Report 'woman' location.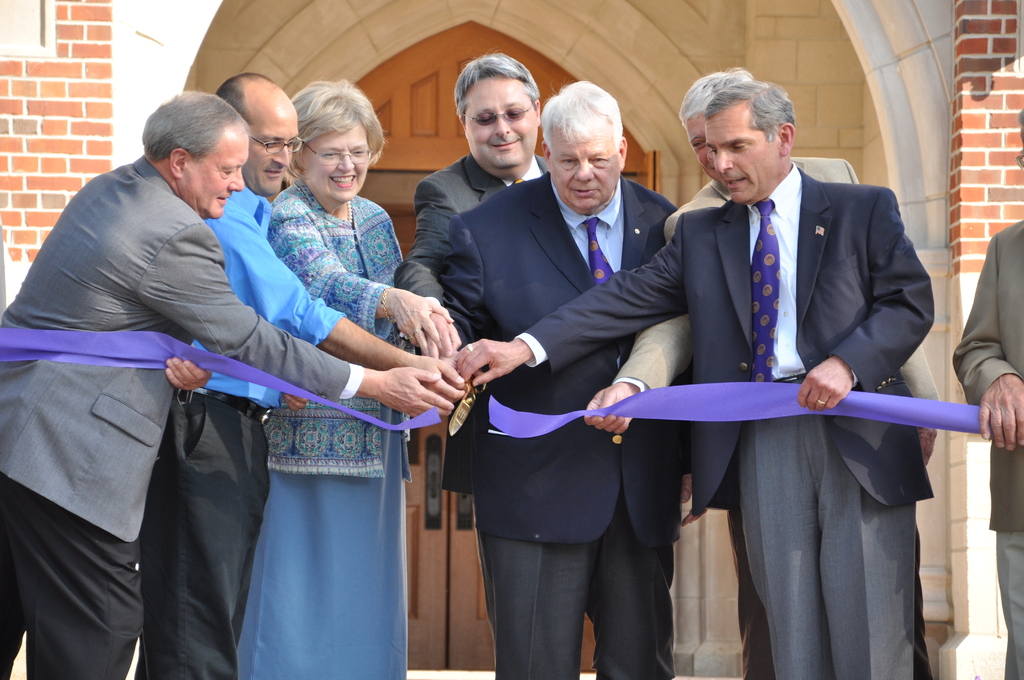
Report: left=216, top=70, right=445, bottom=665.
